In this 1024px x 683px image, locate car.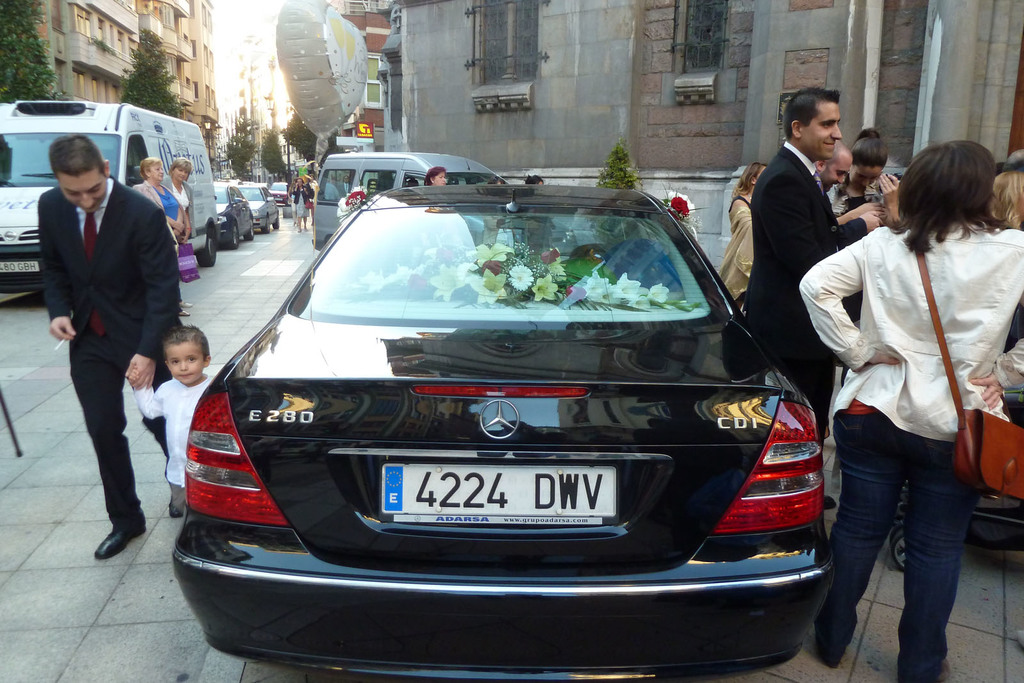
Bounding box: select_region(173, 179, 831, 682).
